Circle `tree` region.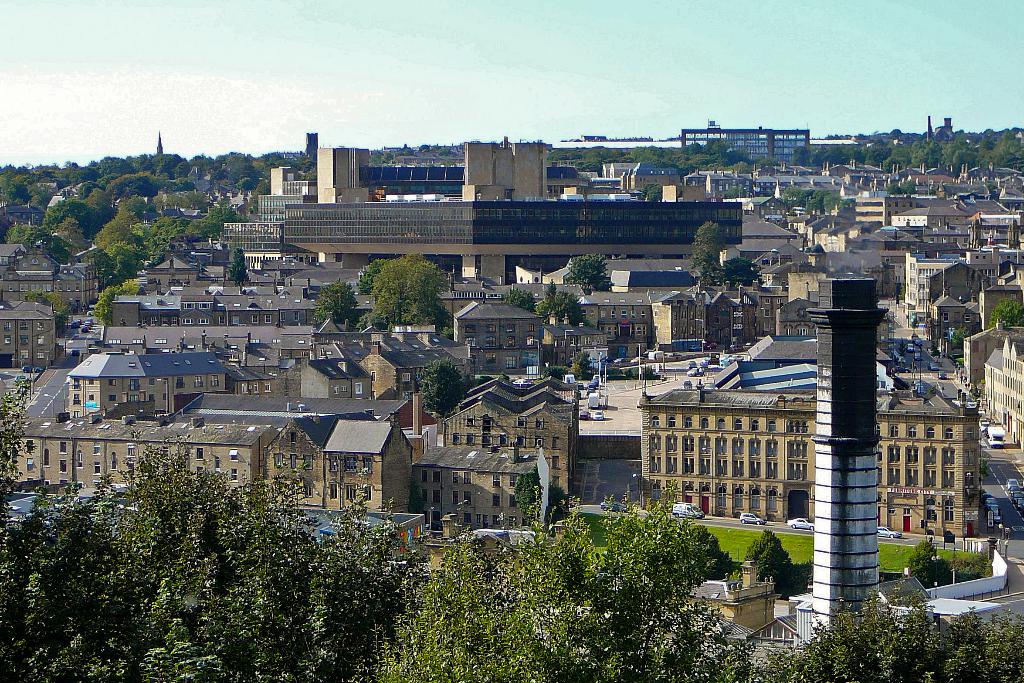
Region: 989:297:1023:327.
